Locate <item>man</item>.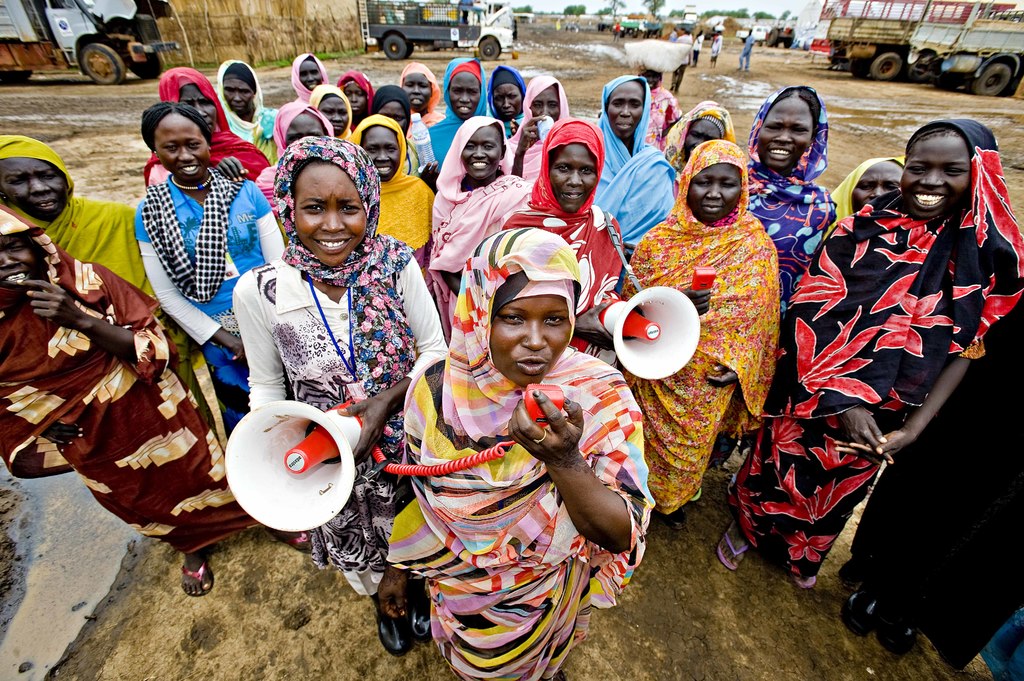
Bounding box: (671, 26, 690, 92).
